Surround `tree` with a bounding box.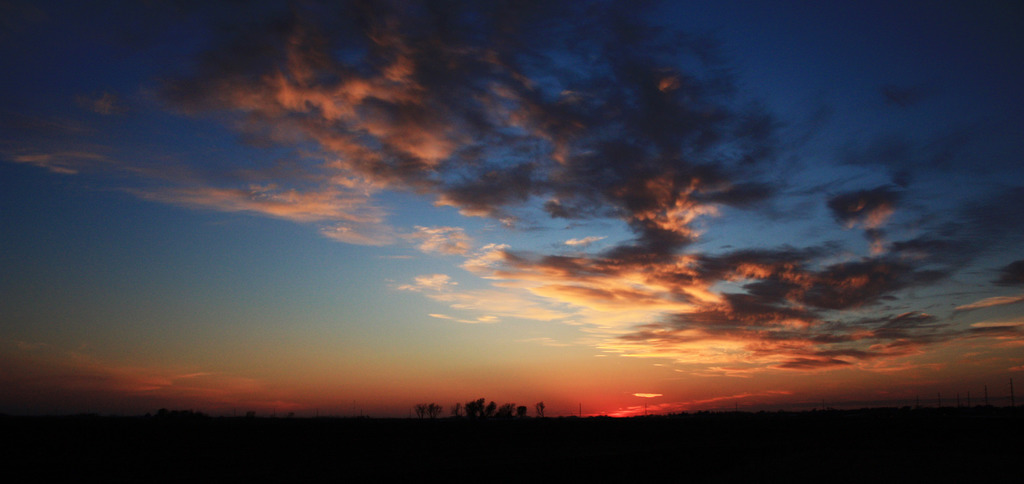
{"x1": 516, "y1": 406, "x2": 525, "y2": 418}.
